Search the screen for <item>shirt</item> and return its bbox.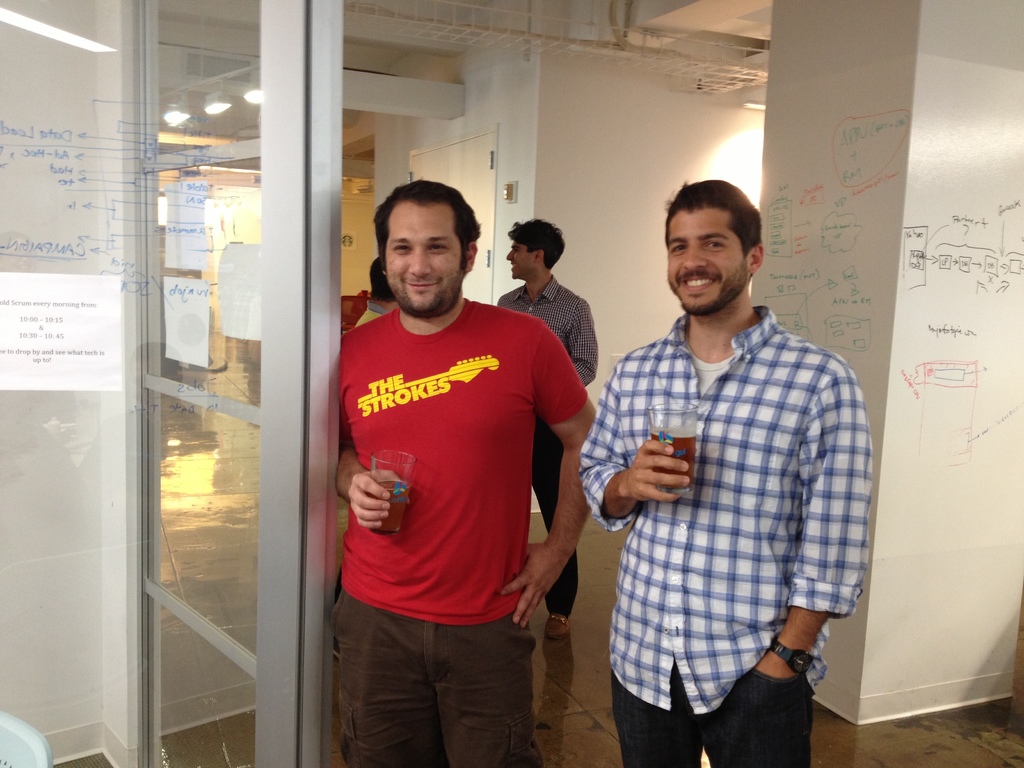
Found: (582,246,865,707).
